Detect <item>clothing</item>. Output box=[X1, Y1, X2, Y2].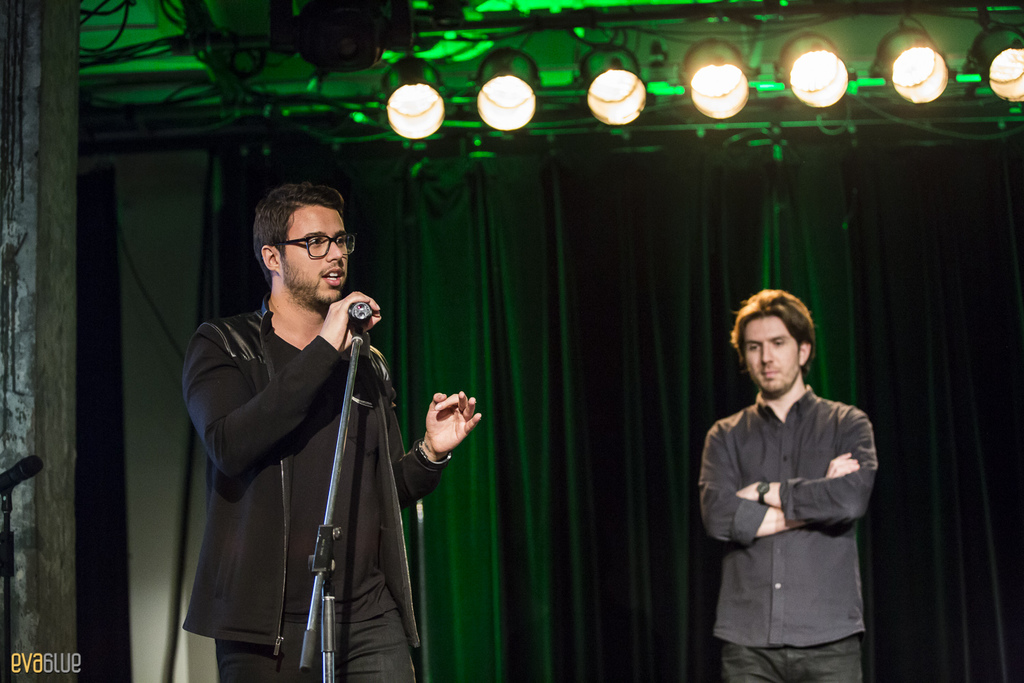
box=[184, 301, 452, 682].
